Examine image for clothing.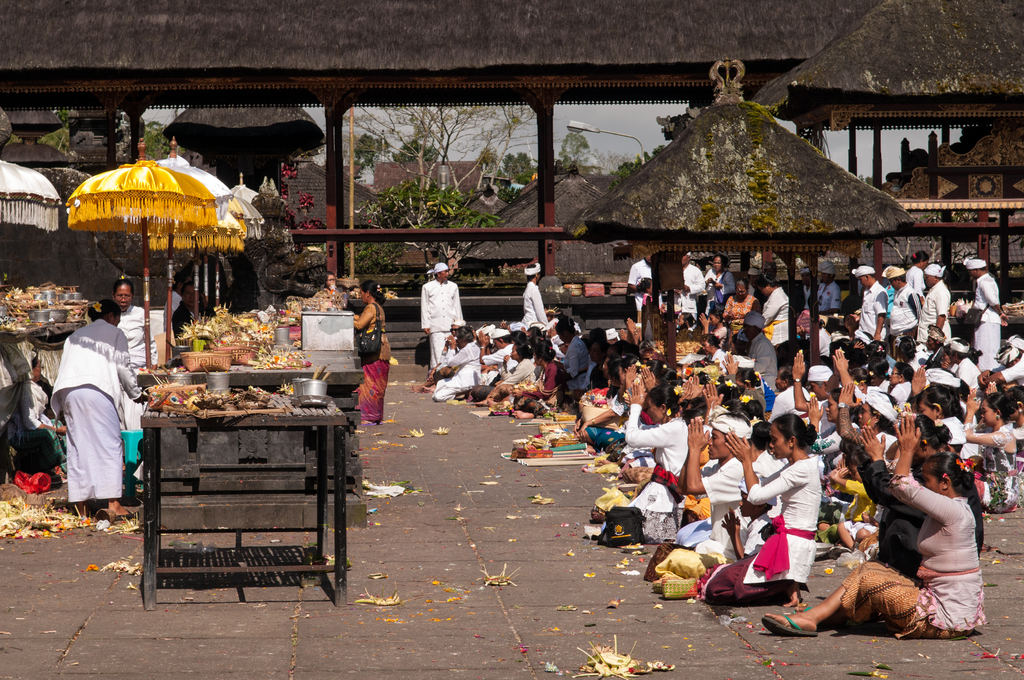
Examination result: (627, 260, 646, 309).
